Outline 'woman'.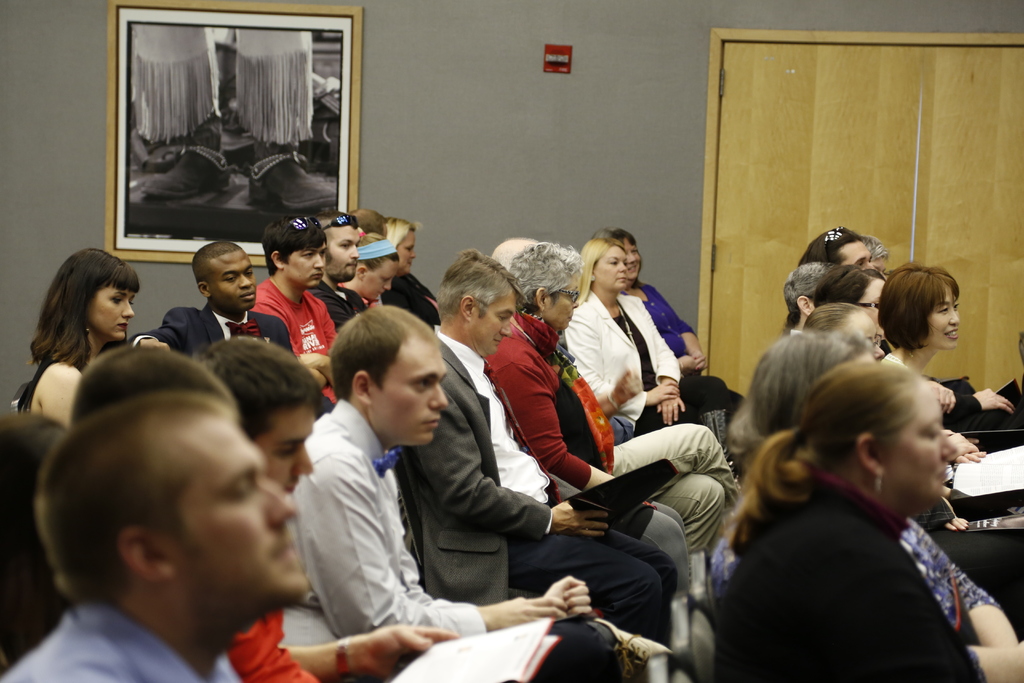
Outline: [379,218,442,324].
